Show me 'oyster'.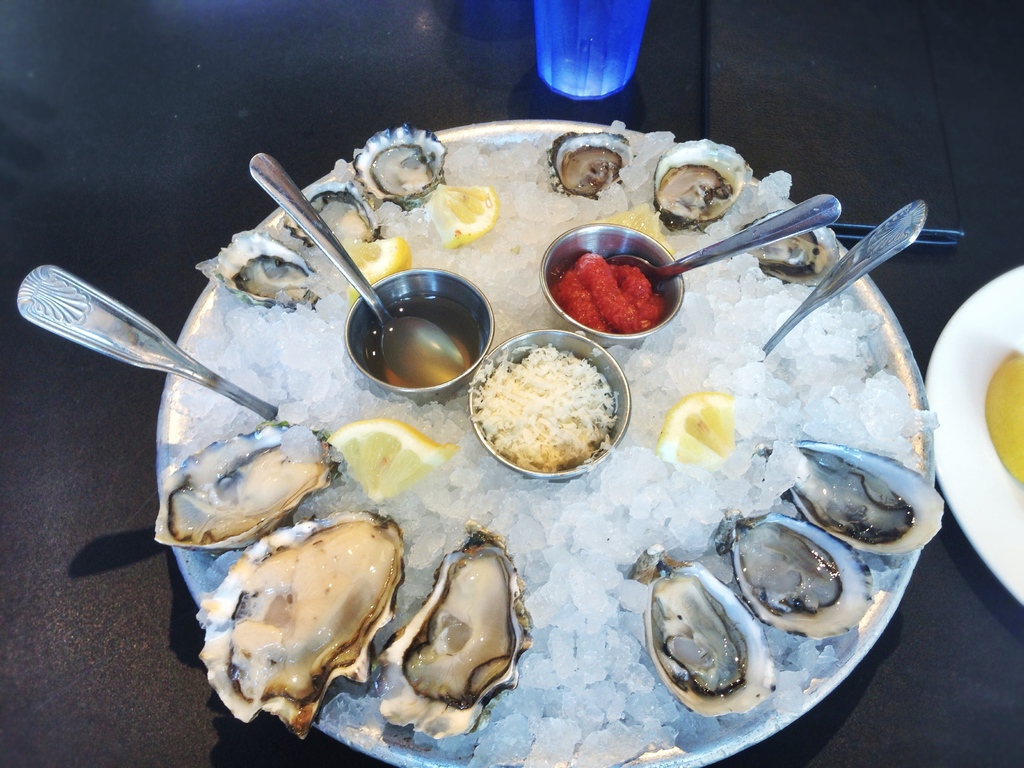
'oyster' is here: 367:519:534:740.
